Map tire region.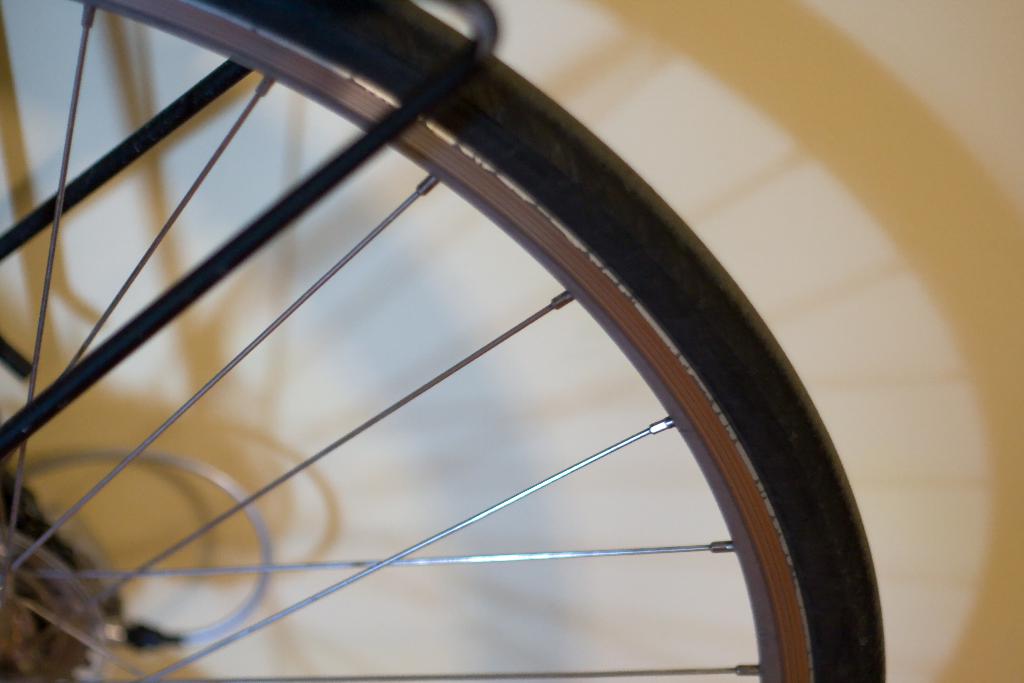
Mapped to 0:0:886:682.
